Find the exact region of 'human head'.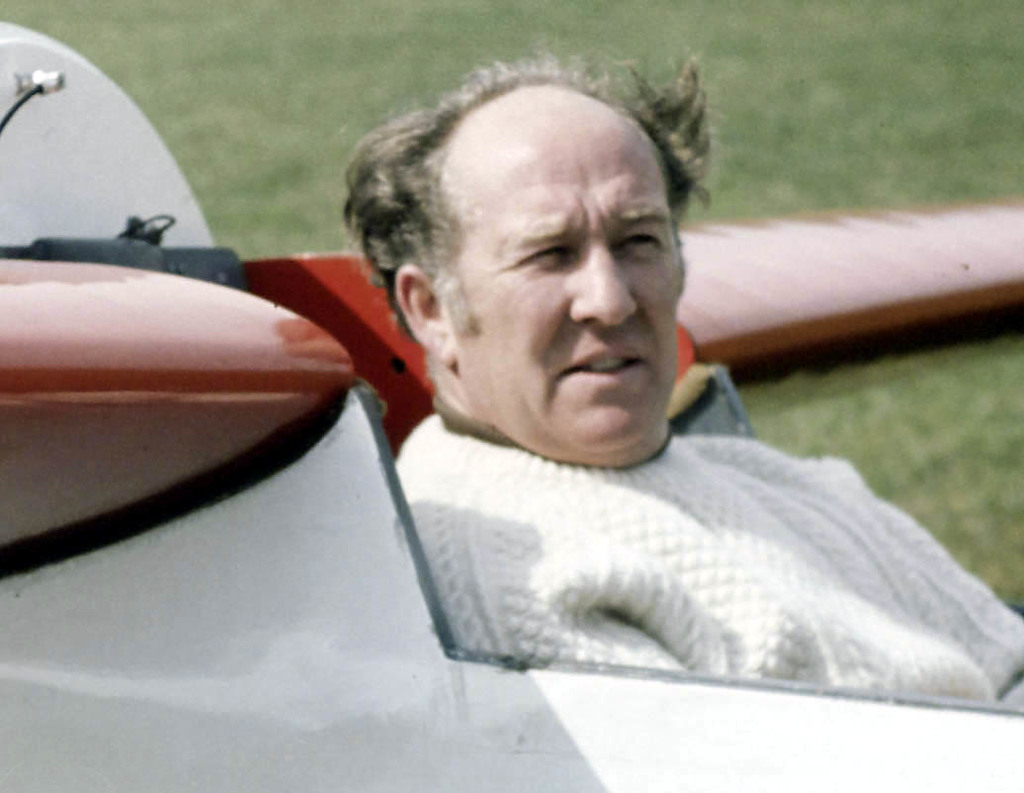
Exact region: pyautogui.locateOnScreen(385, 44, 698, 434).
